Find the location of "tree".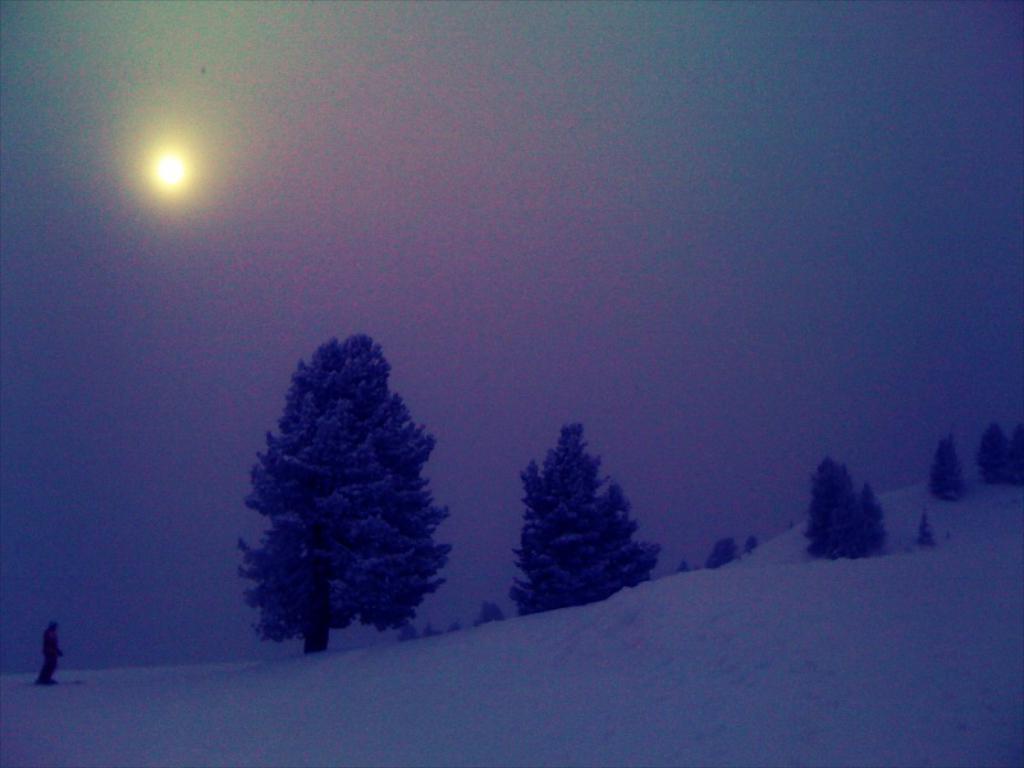
Location: rect(709, 535, 746, 575).
